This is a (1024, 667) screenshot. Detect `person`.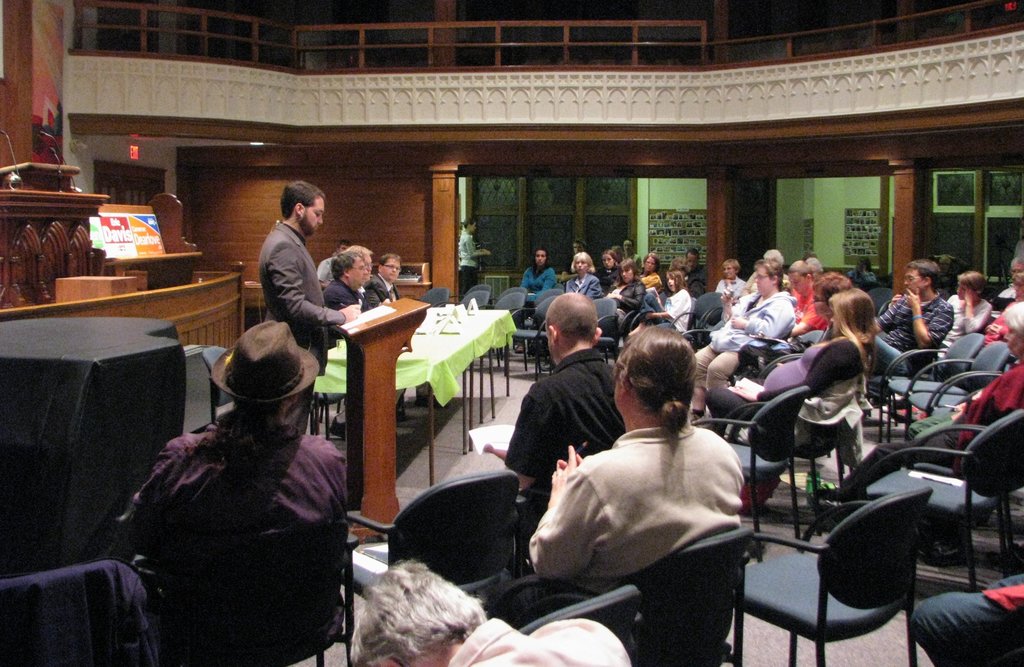
(703,289,882,433).
